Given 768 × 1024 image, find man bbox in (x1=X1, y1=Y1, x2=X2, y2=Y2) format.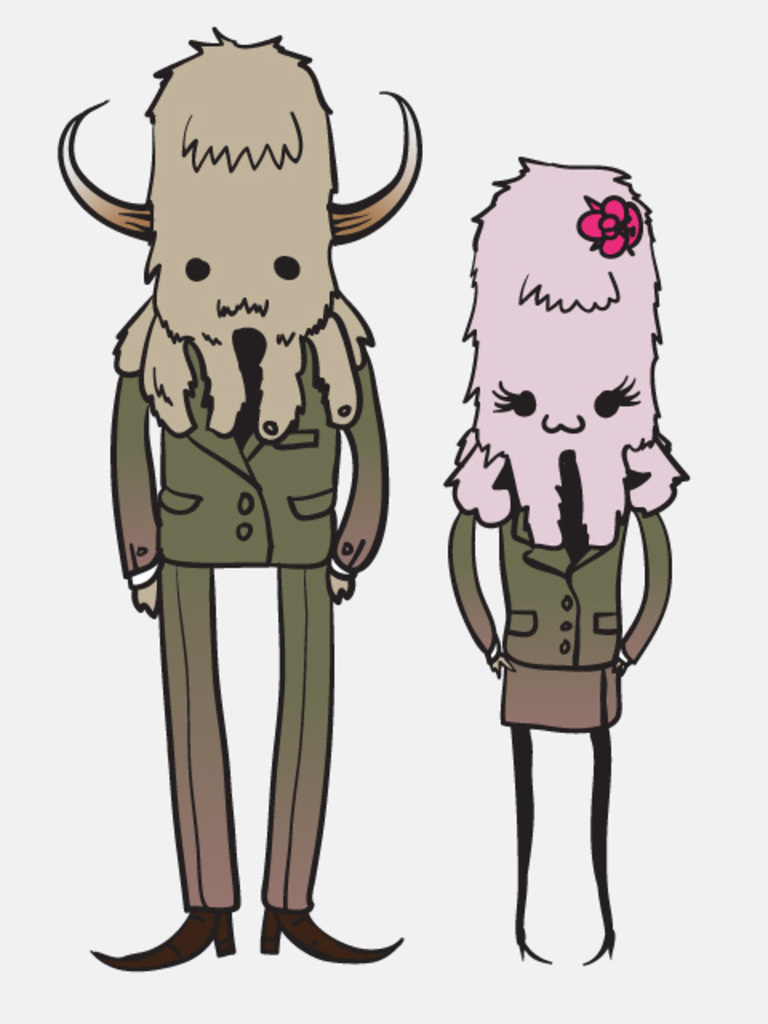
(x1=53, y1=26, x2=429, y2=973).
